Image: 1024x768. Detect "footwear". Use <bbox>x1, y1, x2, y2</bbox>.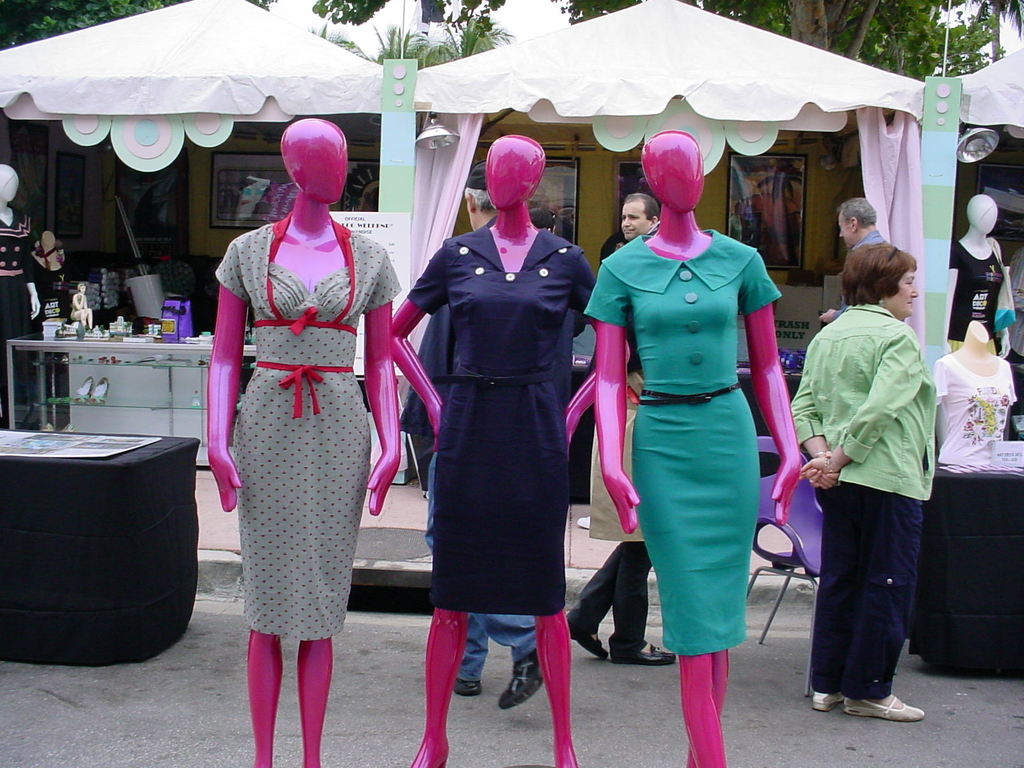
<bbox>842, 694, 929, 720</bbox>.
